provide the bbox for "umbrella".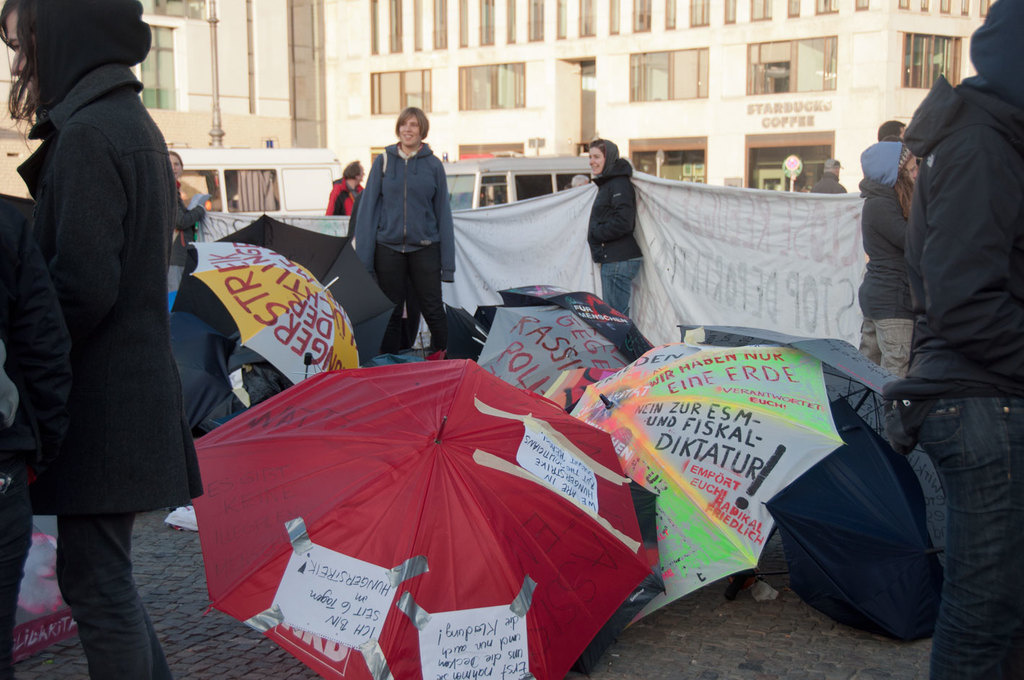
184 350 710 673.
